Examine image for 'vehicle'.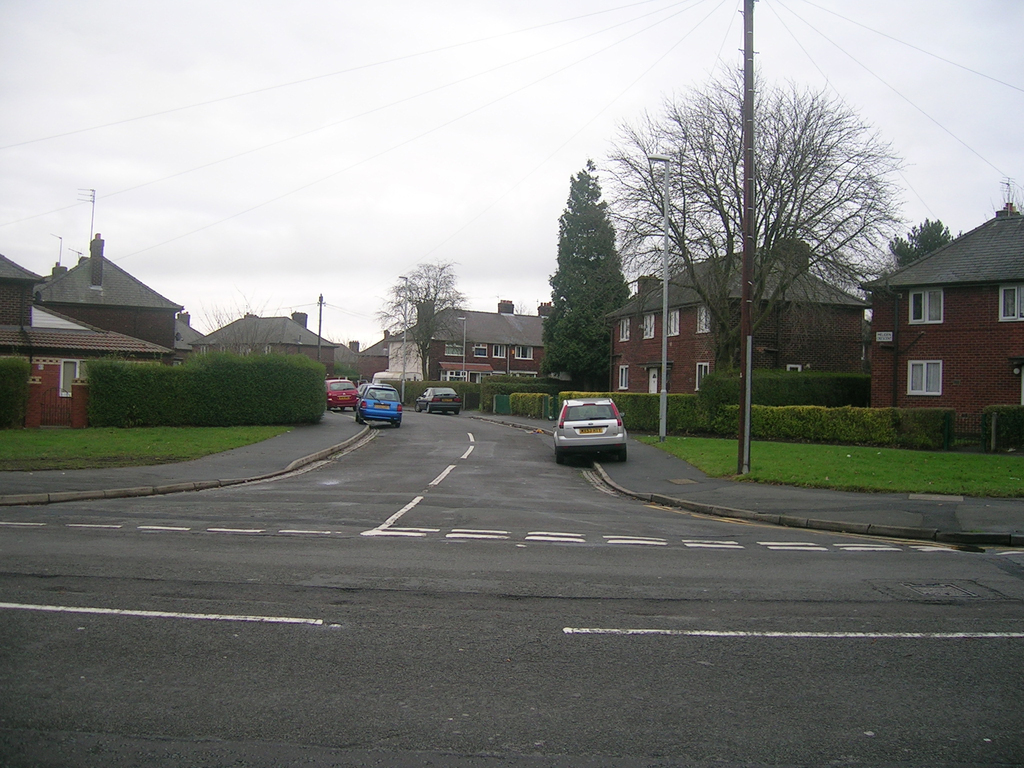
Examination result: (355, 383, 407, 422).
